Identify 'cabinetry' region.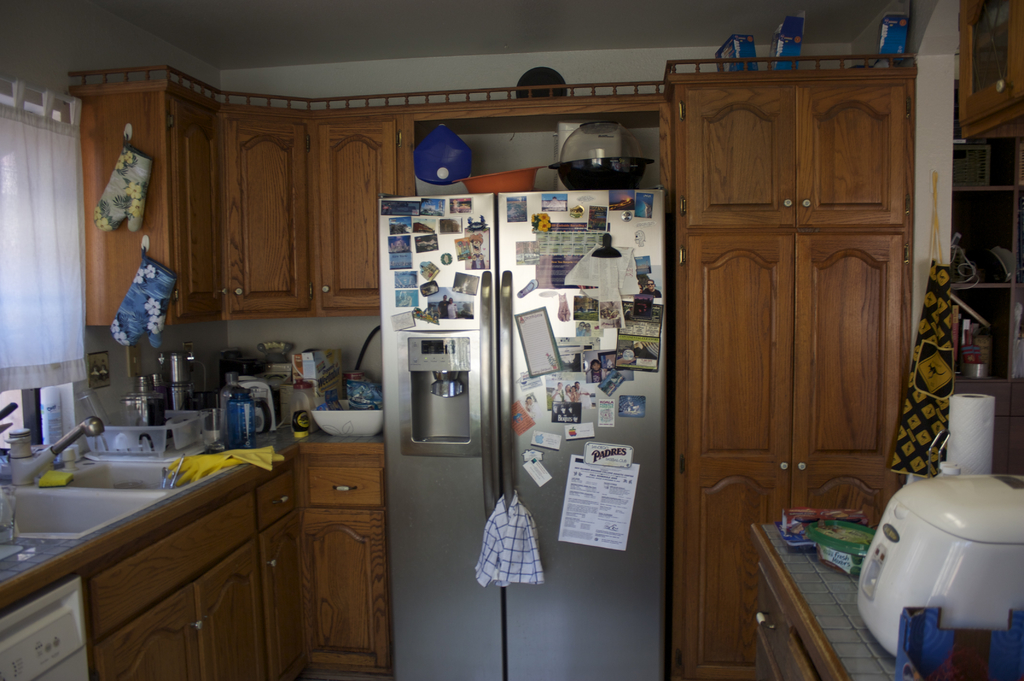
Region: crop(954, 0, 1023, 154).
